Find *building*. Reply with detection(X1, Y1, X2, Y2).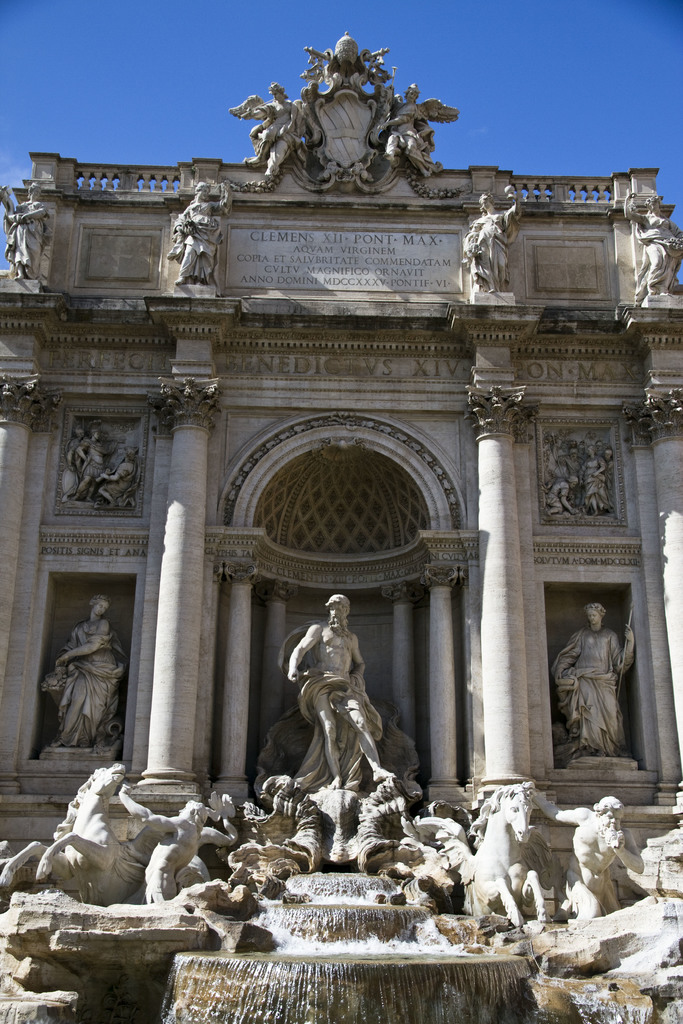
detection(0, 21, 682, 1023).
